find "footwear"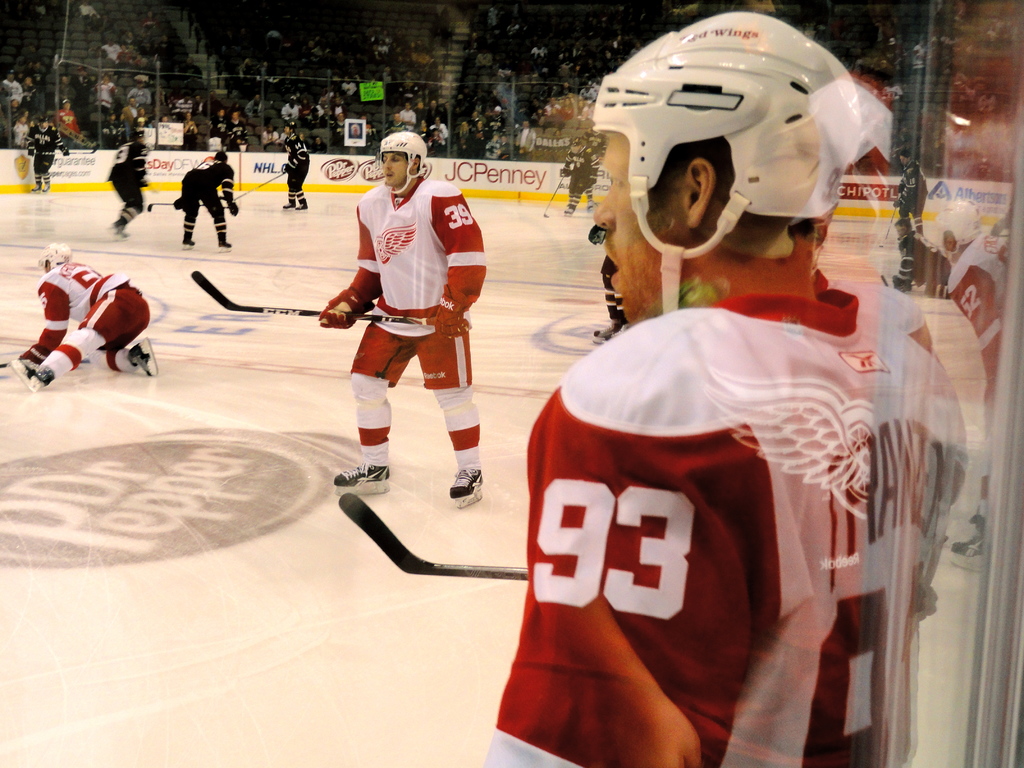
948 526 995 566
